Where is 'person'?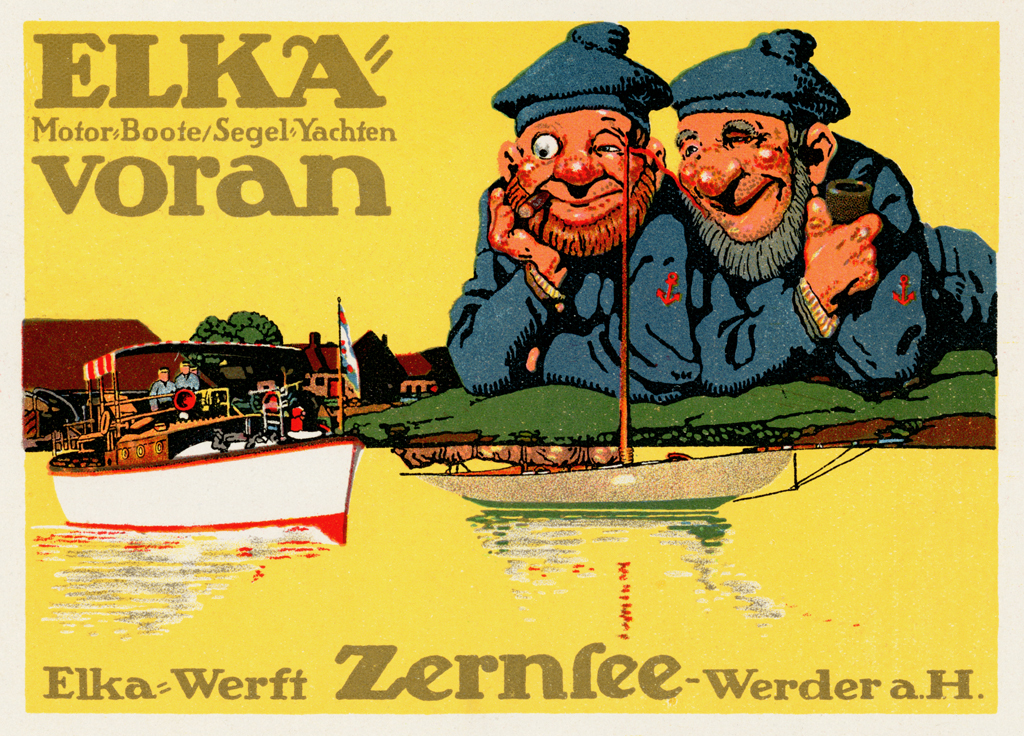
<box>172,360,190,393</box>.
